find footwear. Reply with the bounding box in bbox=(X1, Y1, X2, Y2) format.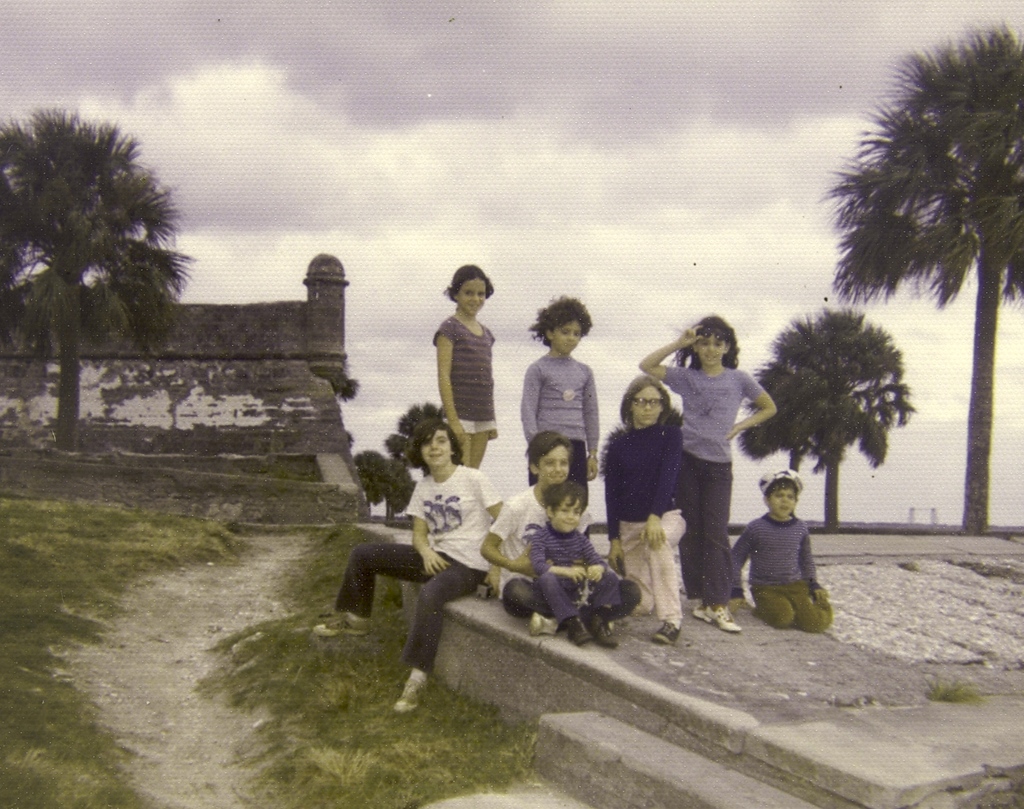
bbox=(709, 601, 738, 632).
